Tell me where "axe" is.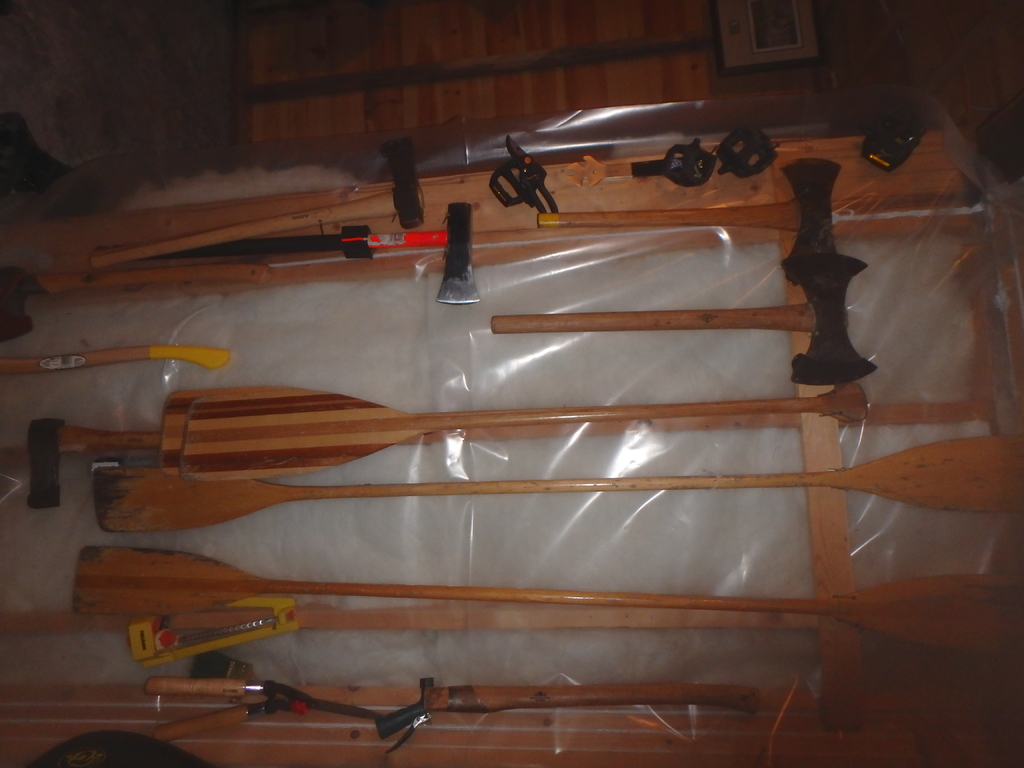
"axe" is at bbox(489, 265, 871, 379).
